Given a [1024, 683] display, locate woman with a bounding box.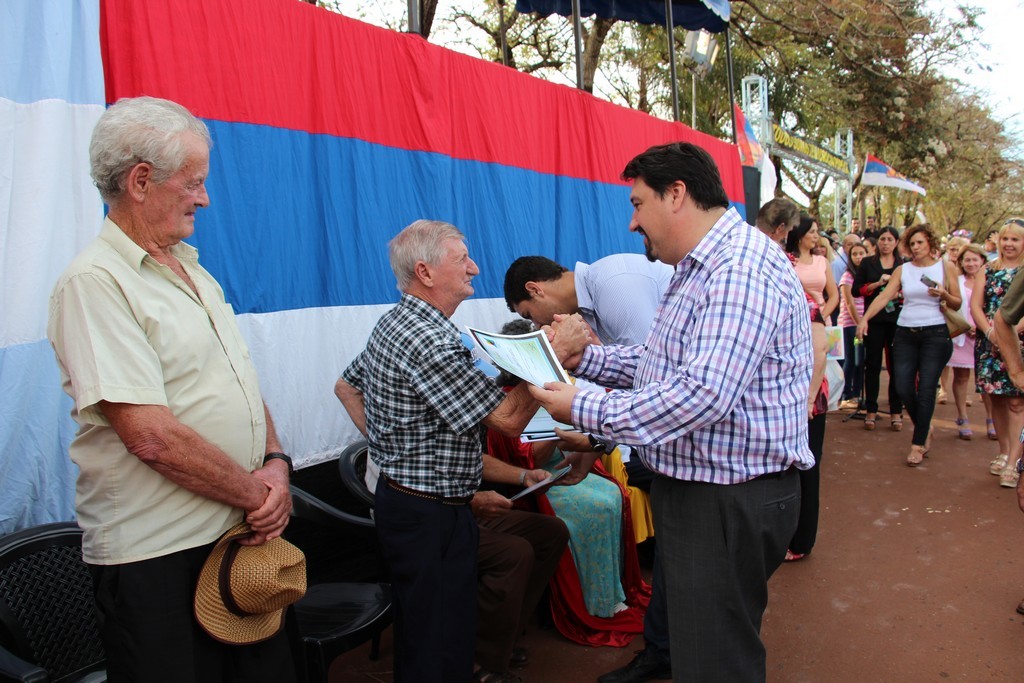
Located: [x1=783, y1=216, x2=838, y2=325].
